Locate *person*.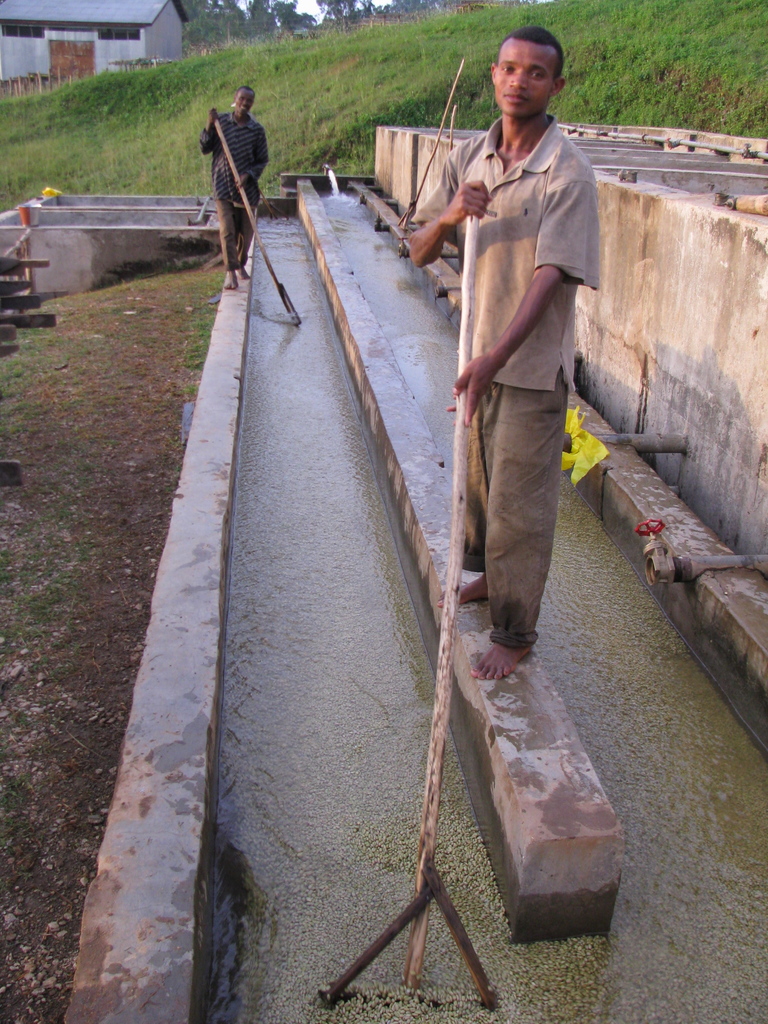
Bounding box: [418, 35, 603, 730].
